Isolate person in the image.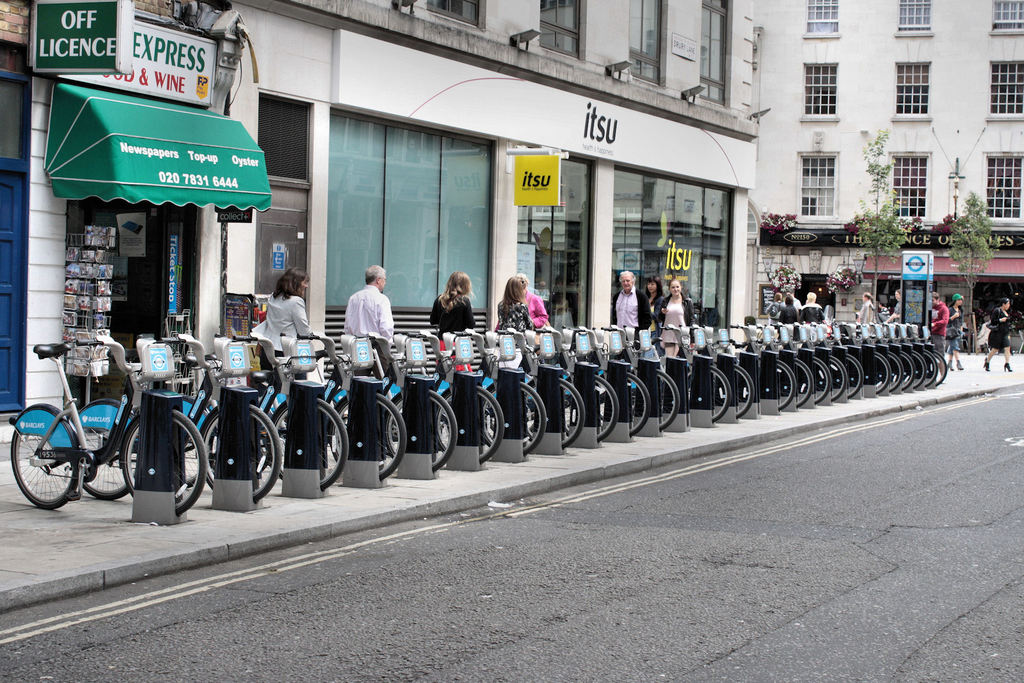
Isolated region: l=614, t=273, r=656, b=341.
